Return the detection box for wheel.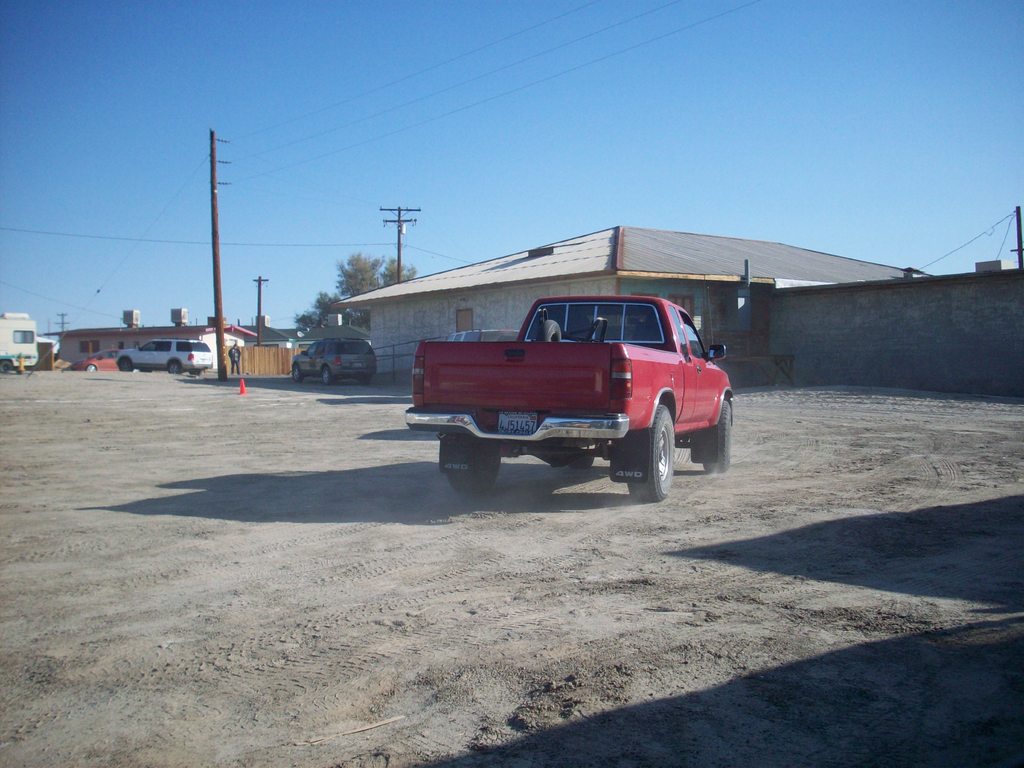
pyautogui.locateOnScreen(166, 362, 182, 376).
